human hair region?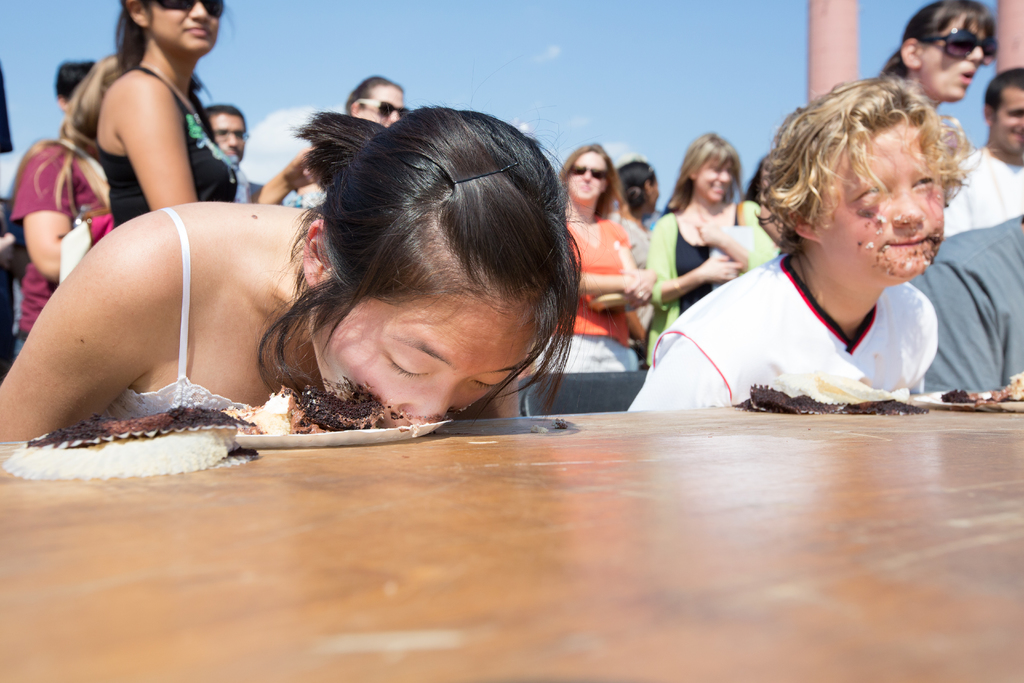
box=[108, 0, 149, 76]
